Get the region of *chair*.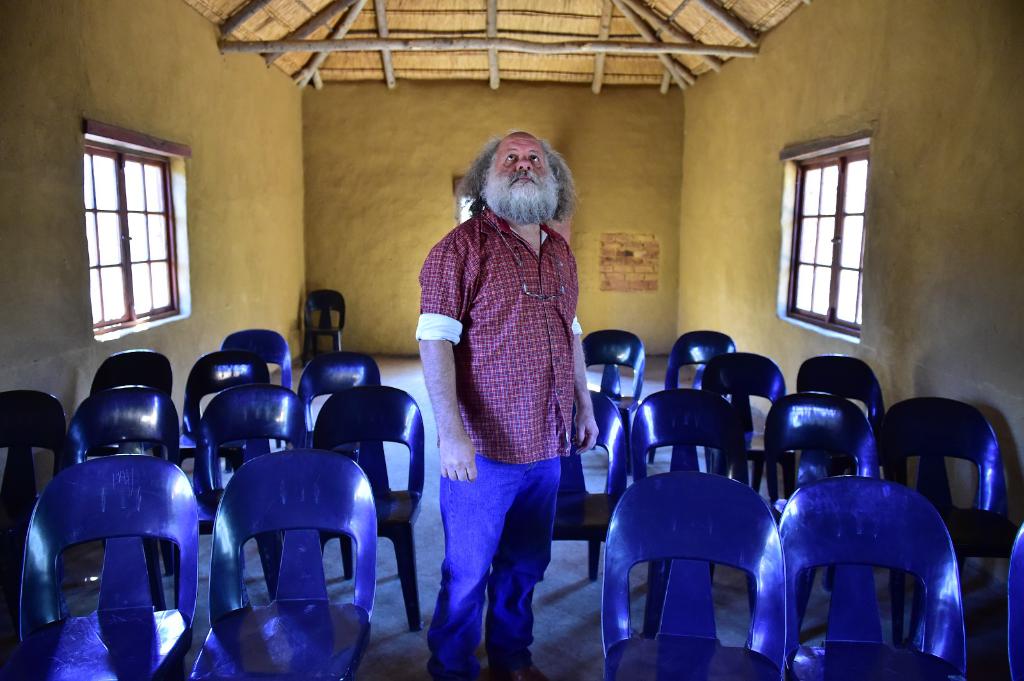
(left=84, top=348, right=175, bottom=454).
